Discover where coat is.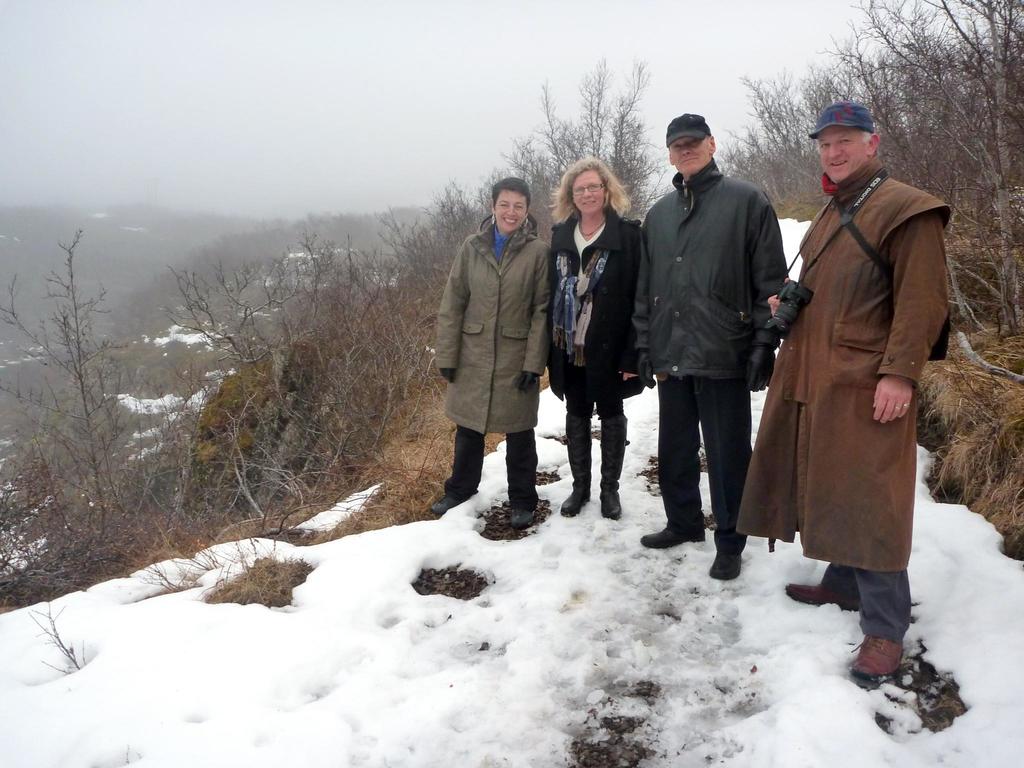
Discovered at detection(738, 160, 949, 579).
